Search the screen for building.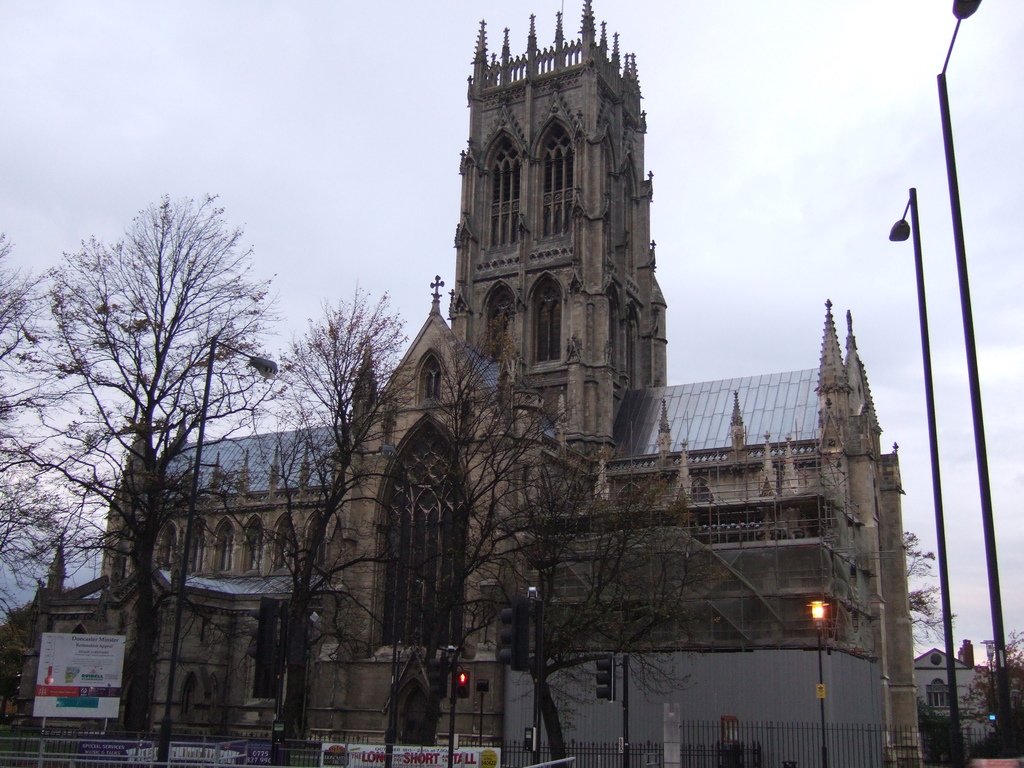
Found at {"left": 911, "top": 644, "right": 995, "bottom": 756}.
